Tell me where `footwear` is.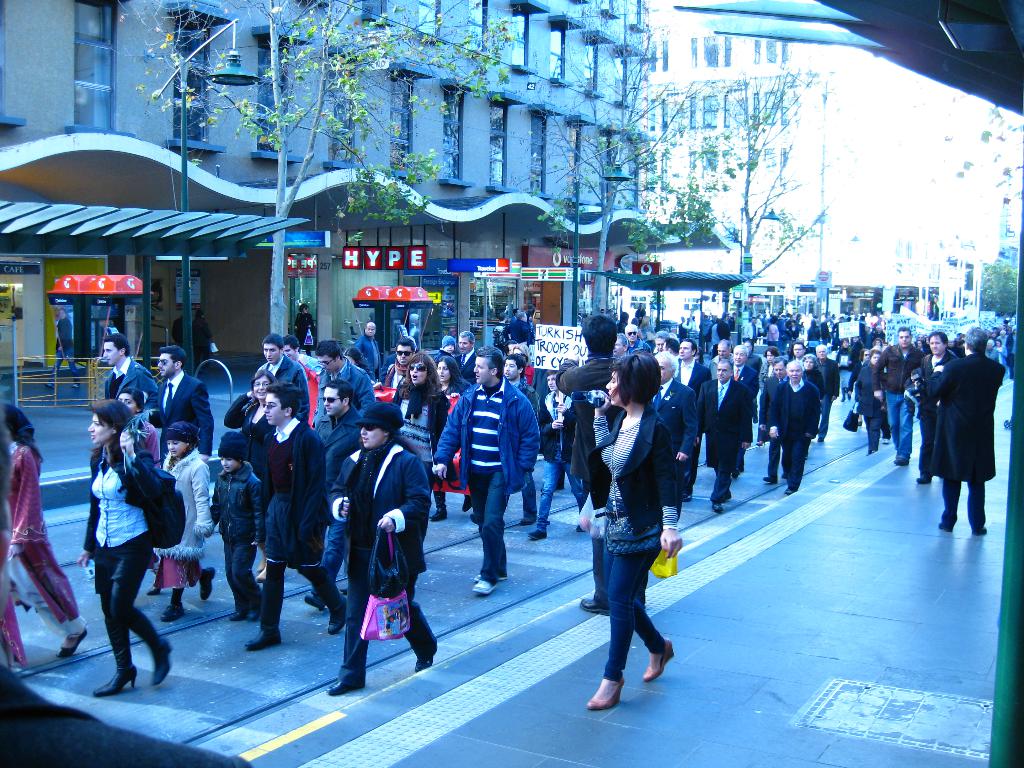
`footwear` is at Rect(639, 636, 678, 683).
